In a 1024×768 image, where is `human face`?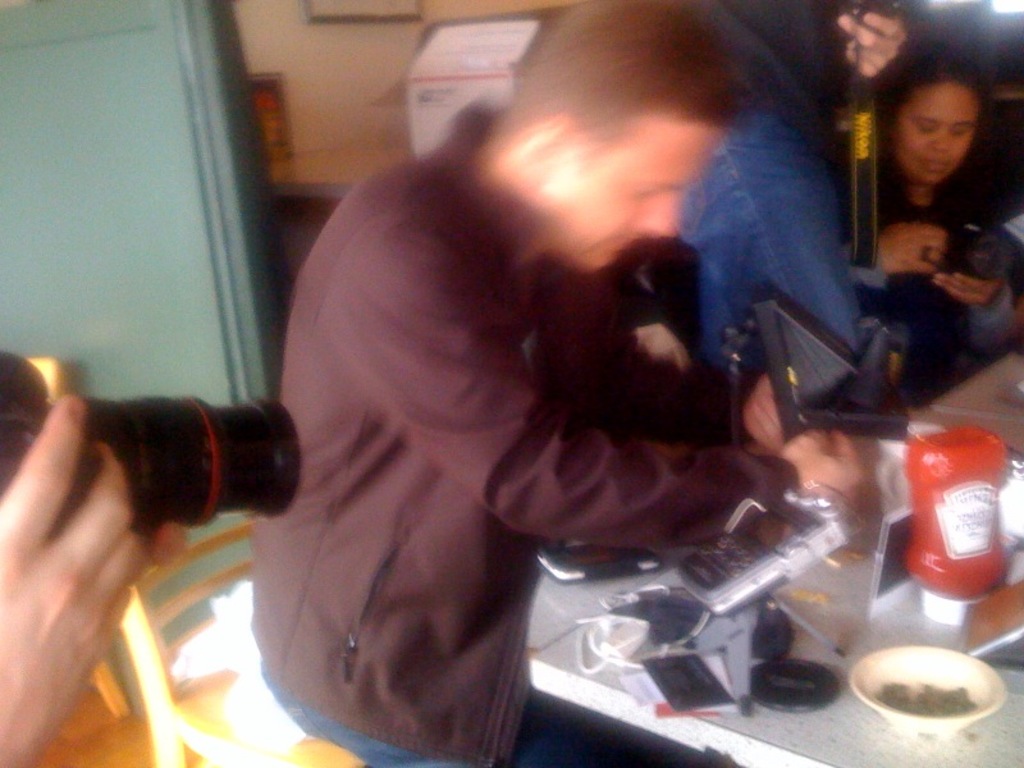
[891, 88, 975, 192].
